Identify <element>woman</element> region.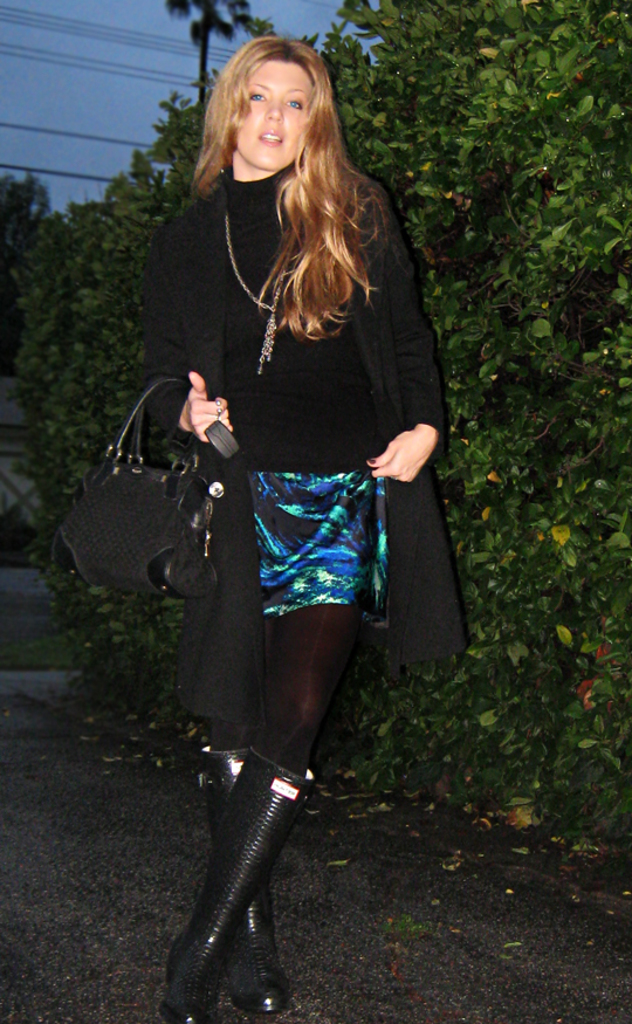
Region: bbox=[109, 19, 440, 968].
